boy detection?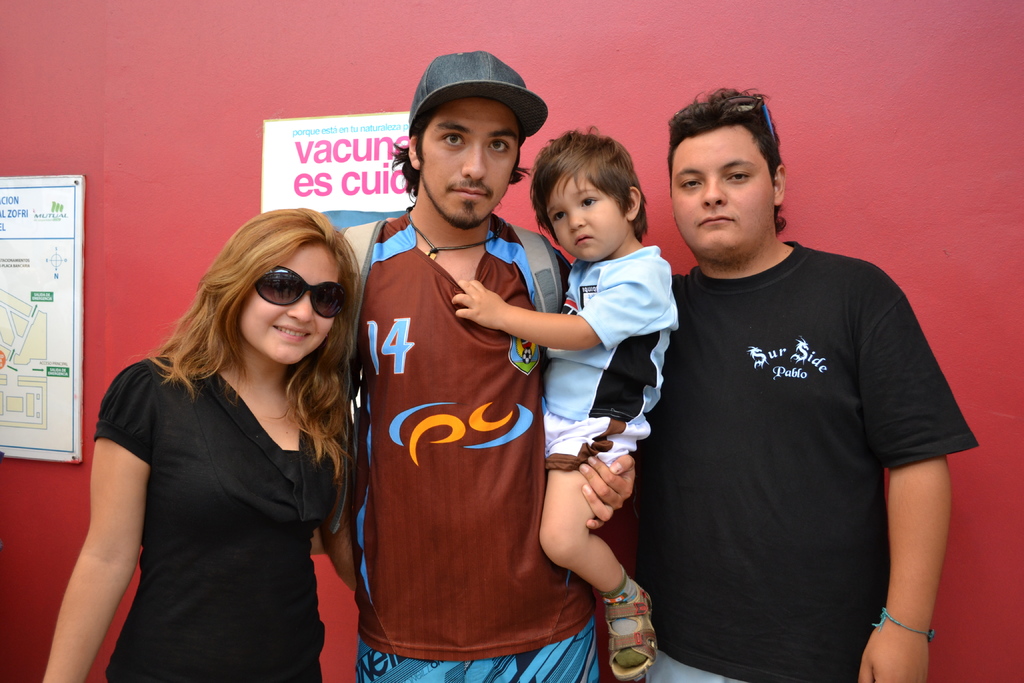
bbox(449, 124, 680, 675)
